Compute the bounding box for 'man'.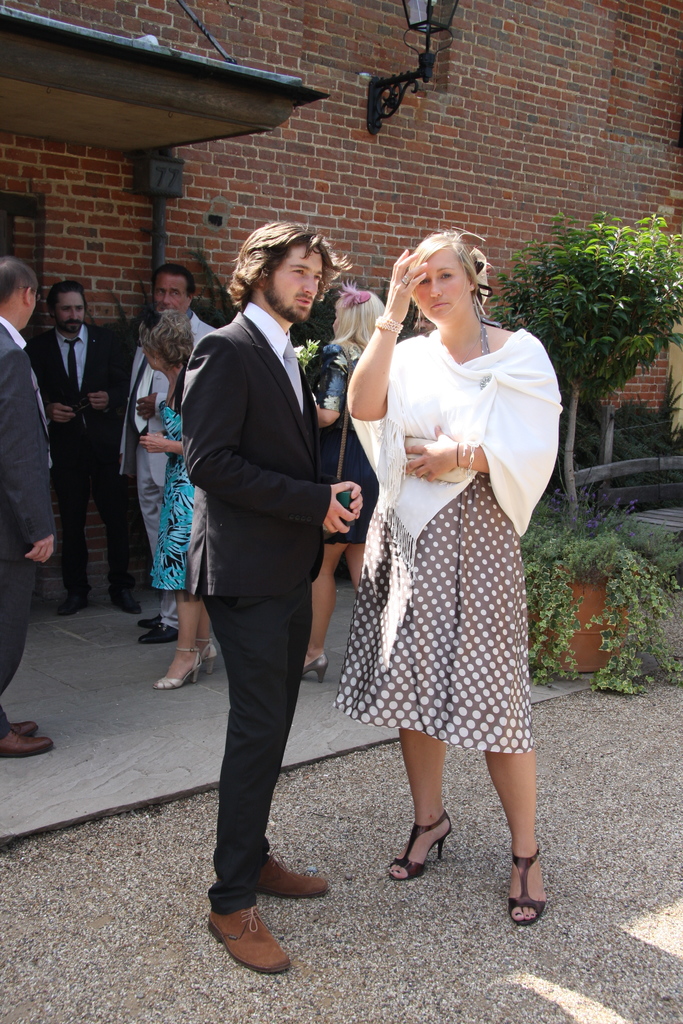
(left=0, top=253, right=53, bottom=765).
